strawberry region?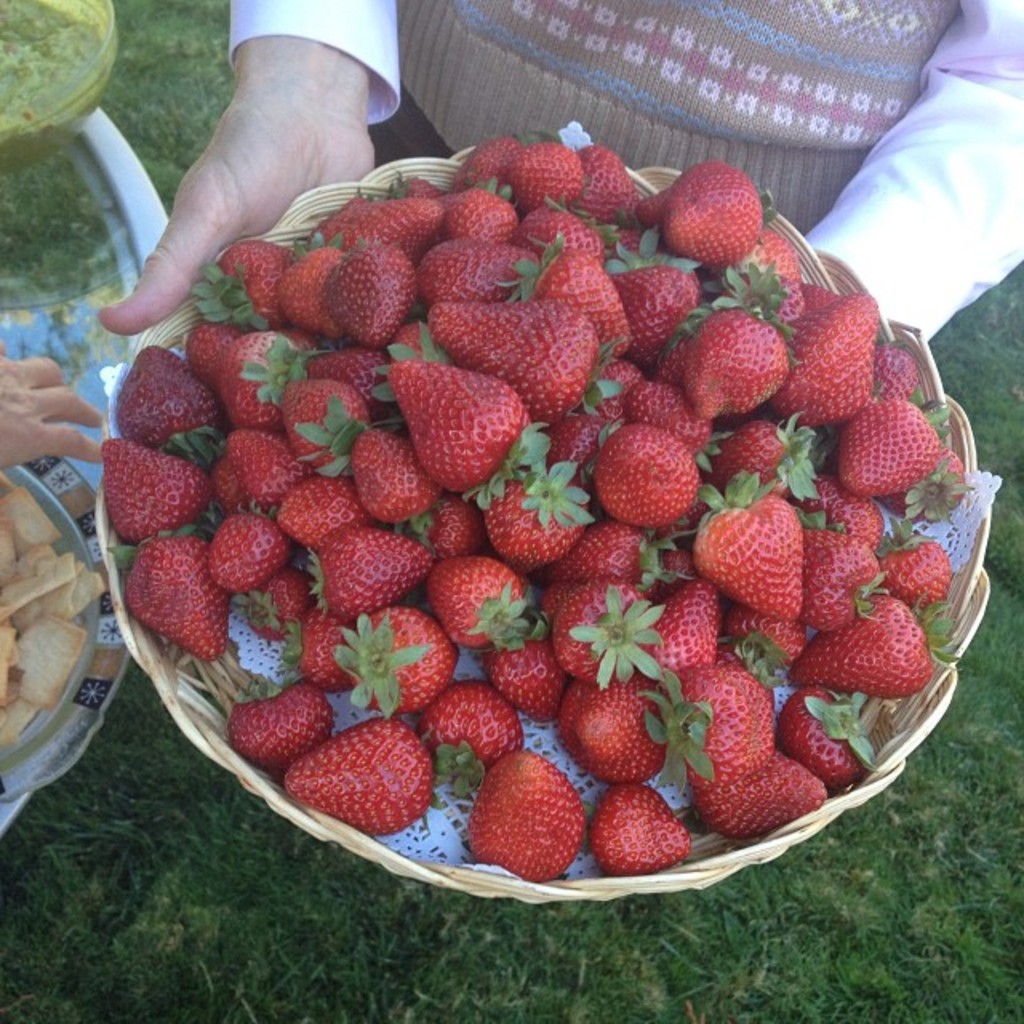
(101,344,232,467)
